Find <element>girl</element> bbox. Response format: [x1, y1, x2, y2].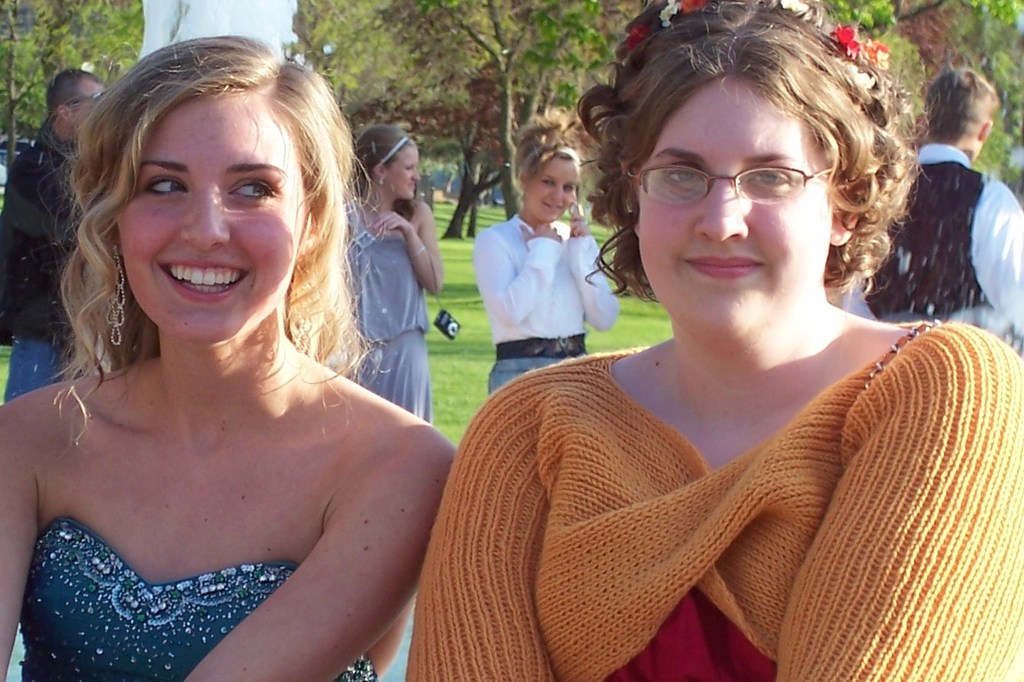
[335, 129, 440, 417].
